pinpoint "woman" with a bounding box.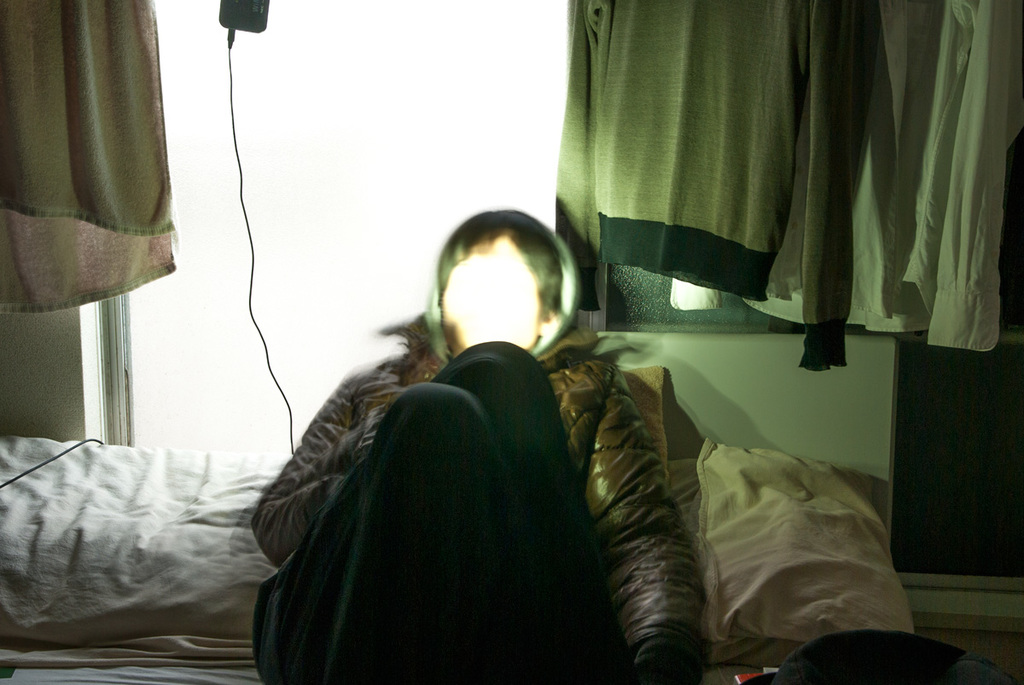
pyautogui.locateOnScreen(251, 206, 706, 684).
